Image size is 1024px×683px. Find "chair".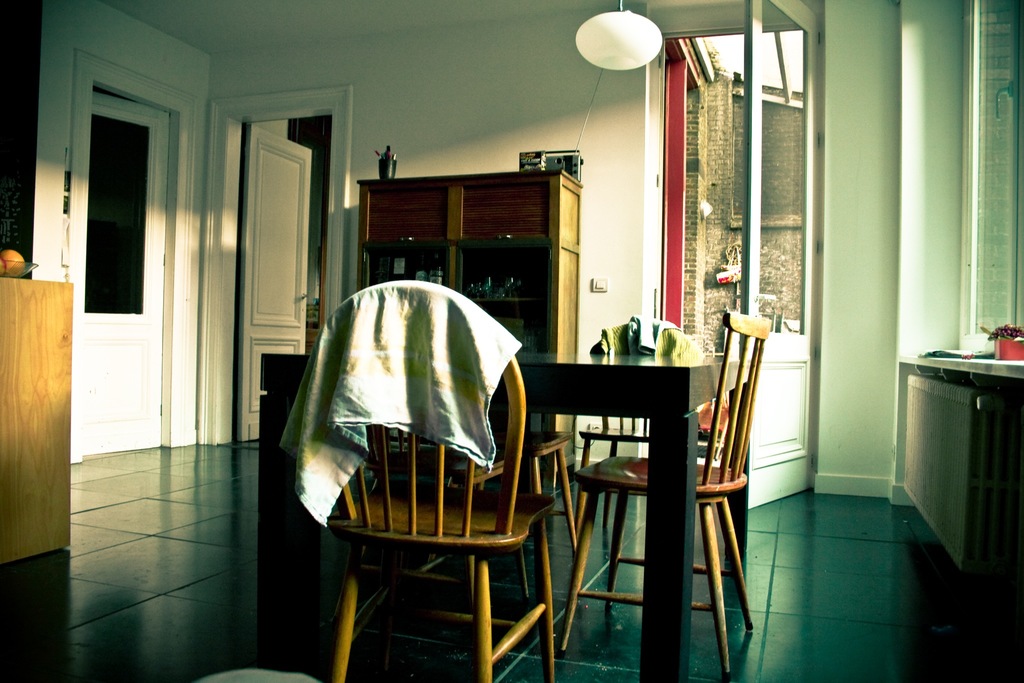
bbox=[561, 311, 771, 682].
